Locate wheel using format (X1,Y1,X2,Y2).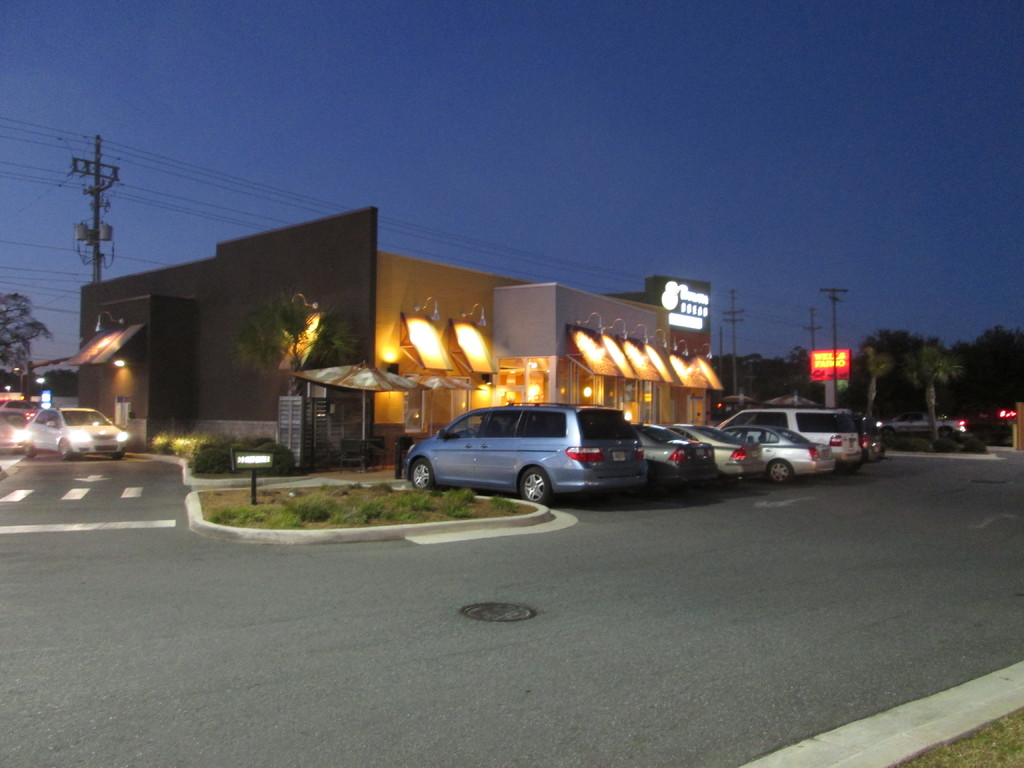
(22,442,38,457).
